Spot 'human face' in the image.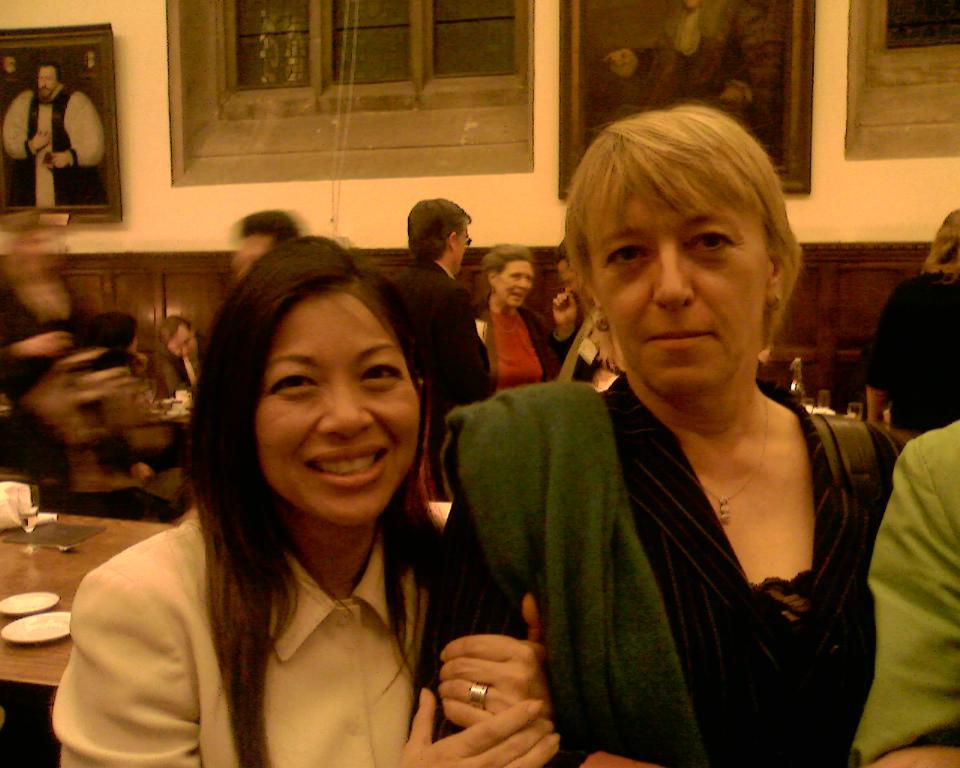
'human face' found at region(35, 64, 58, 104).
